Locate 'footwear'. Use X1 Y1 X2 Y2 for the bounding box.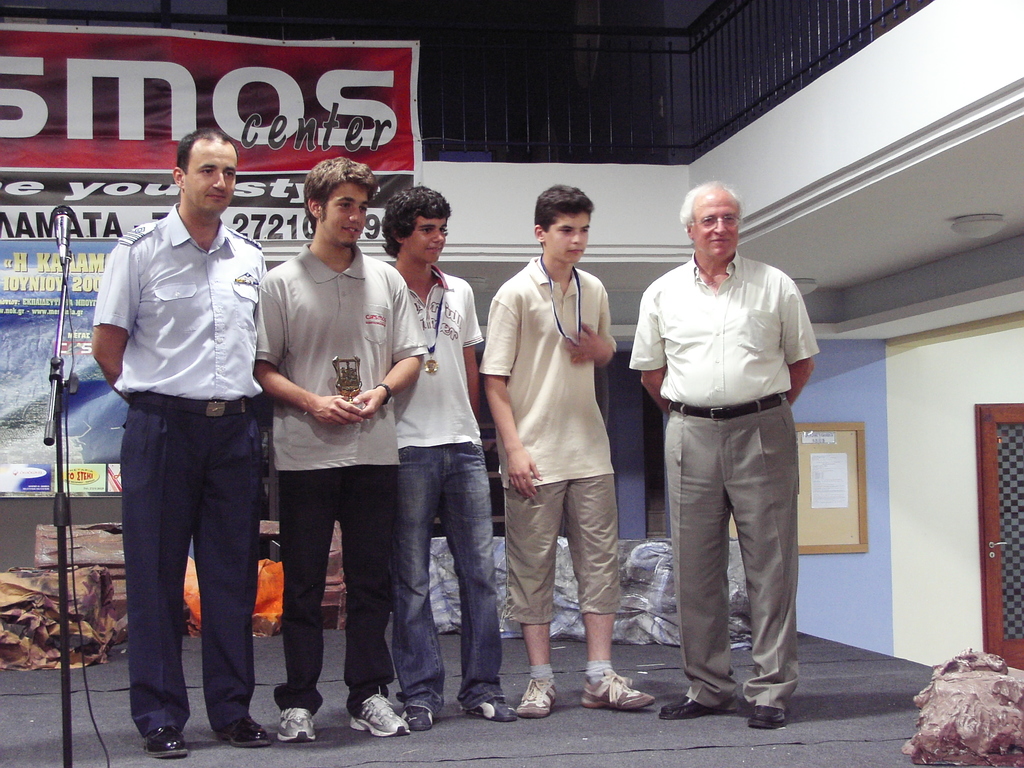
276 706 316 742.
